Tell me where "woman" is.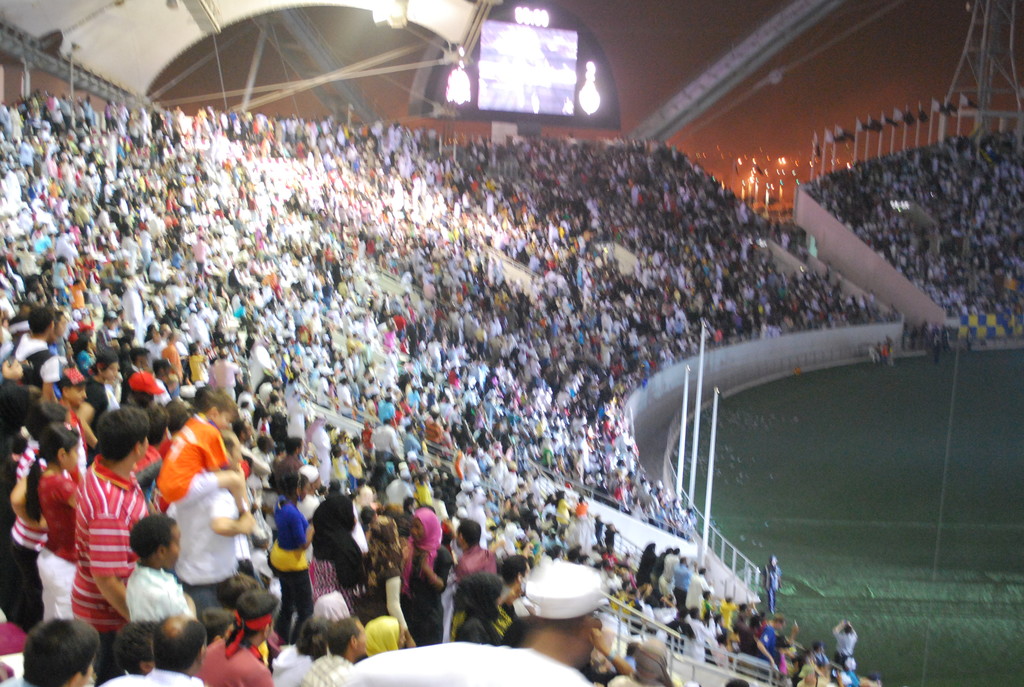
"woman" is at (402,510,454,646).
